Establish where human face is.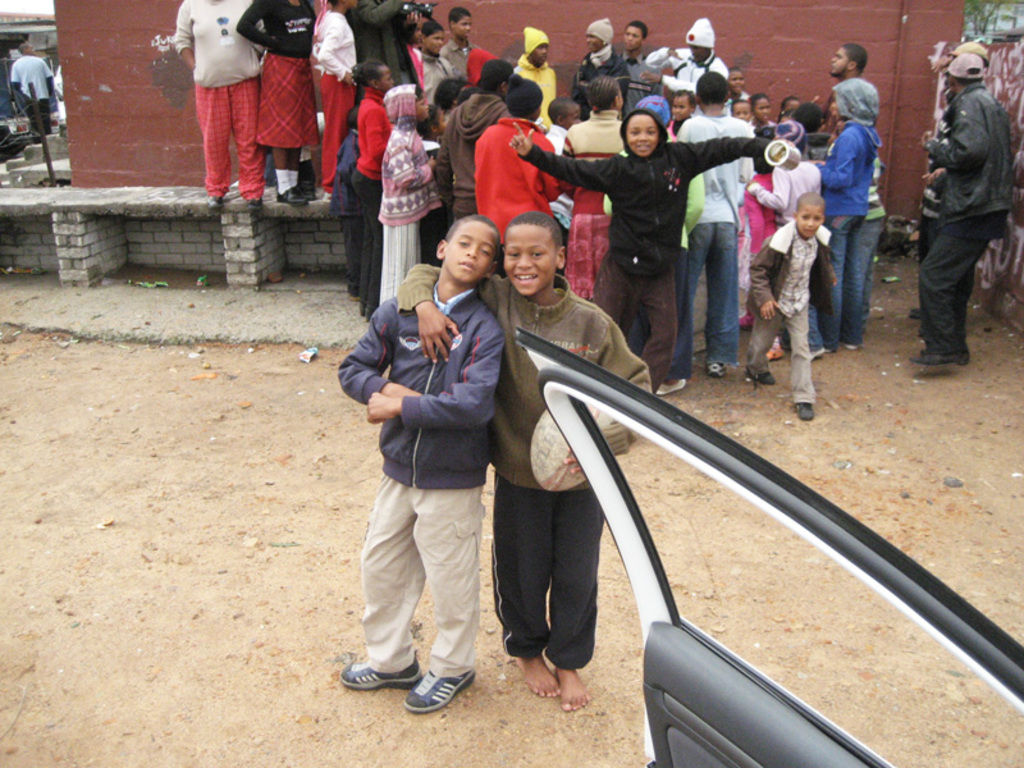
Established at select_region(499, 224, 559, 297).
